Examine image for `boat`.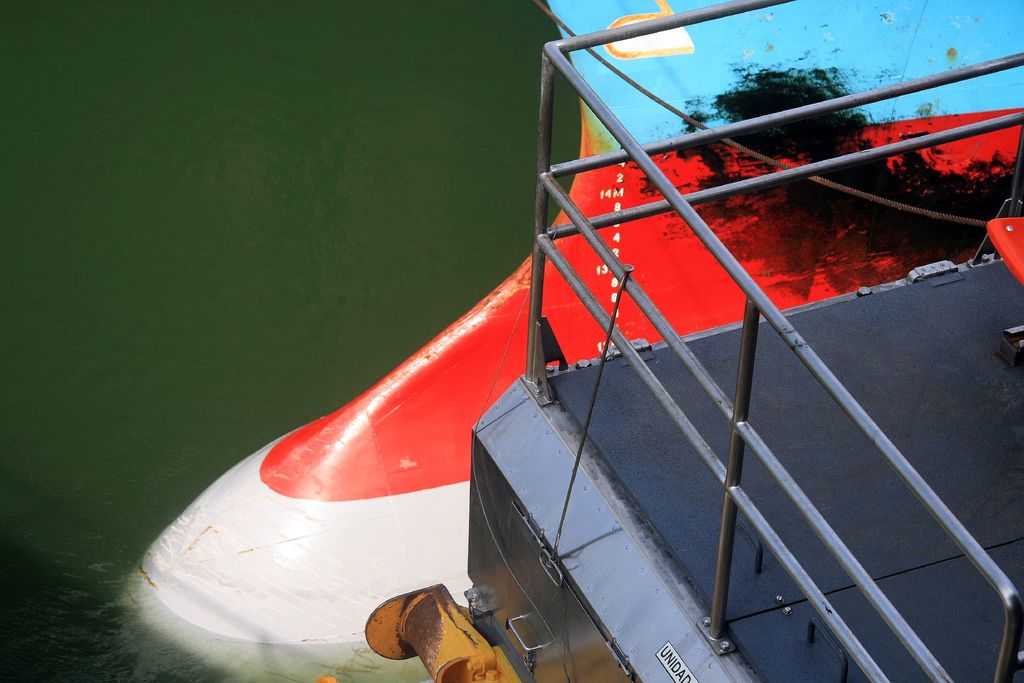
Examination result: 88, 1, 1021, 679.
